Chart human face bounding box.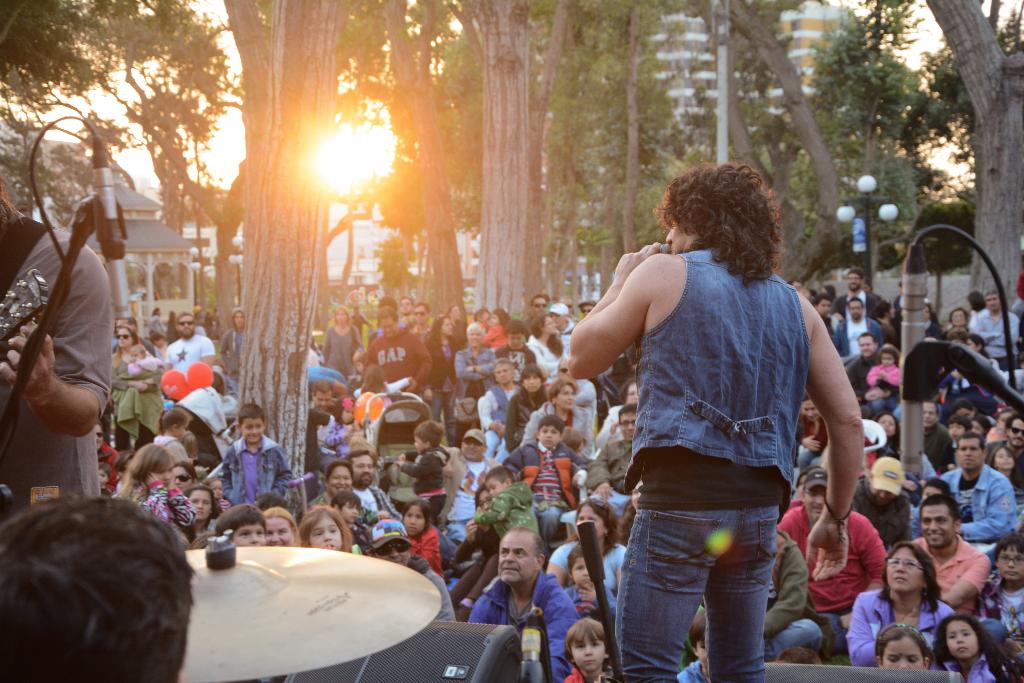
Charted: (376,533,415,567).
